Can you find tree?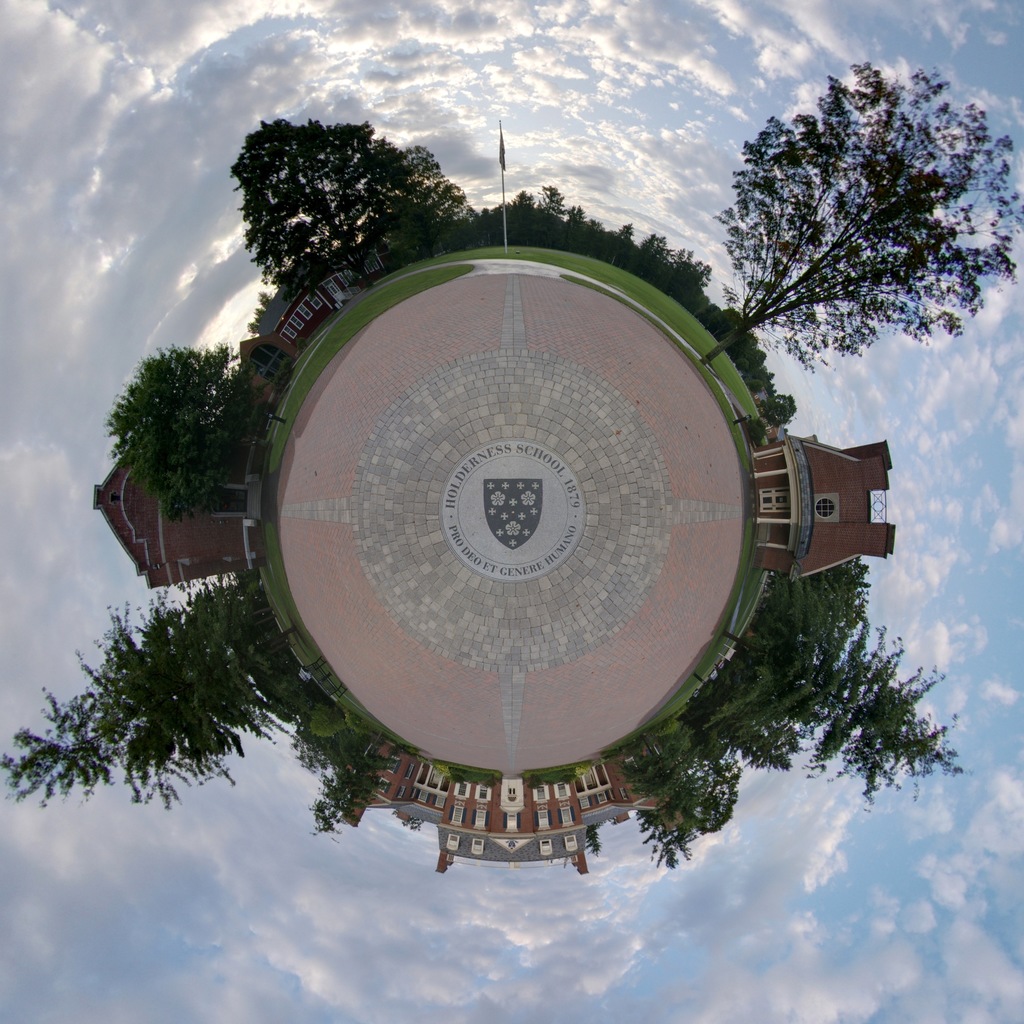
Yes, bounding box: detection(717, 616, 976, 810).
